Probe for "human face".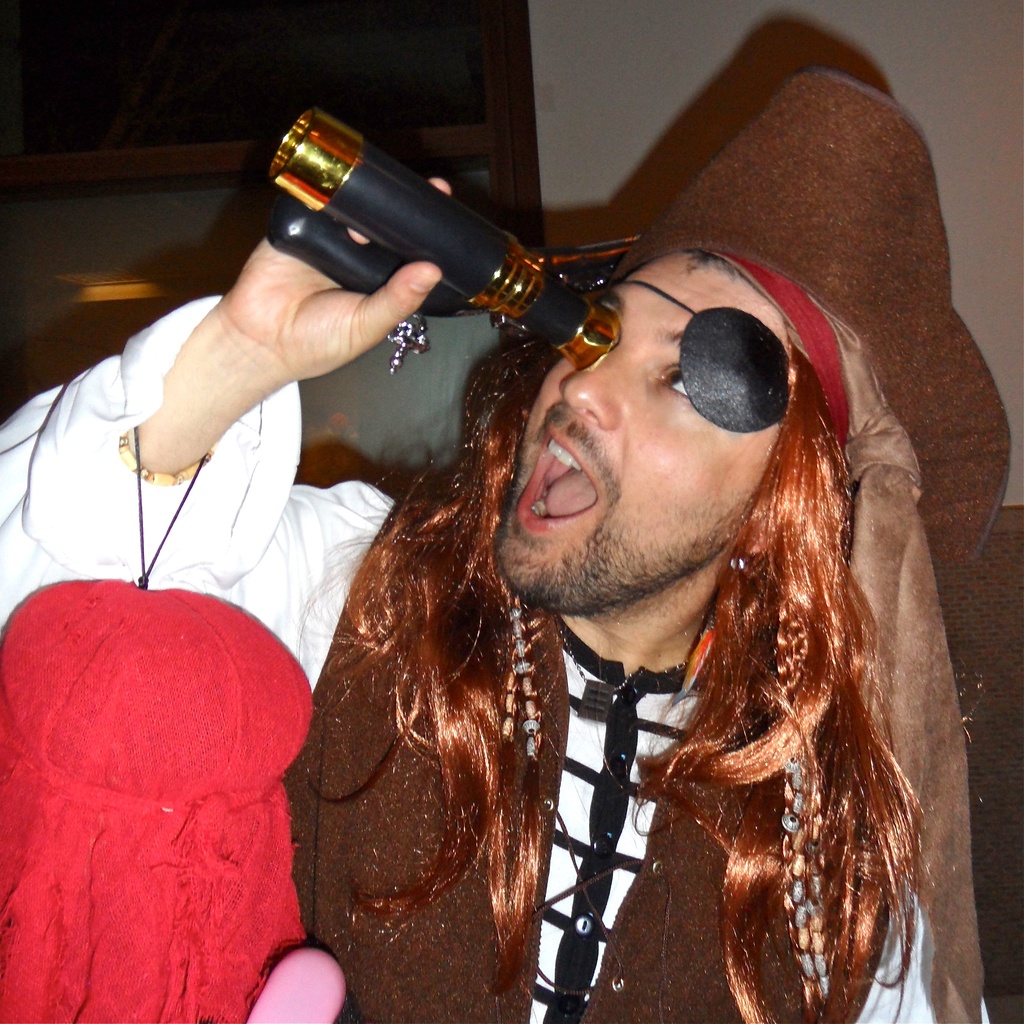
Probe result: (x1=492, y1=255, x2=790, y2=600).
